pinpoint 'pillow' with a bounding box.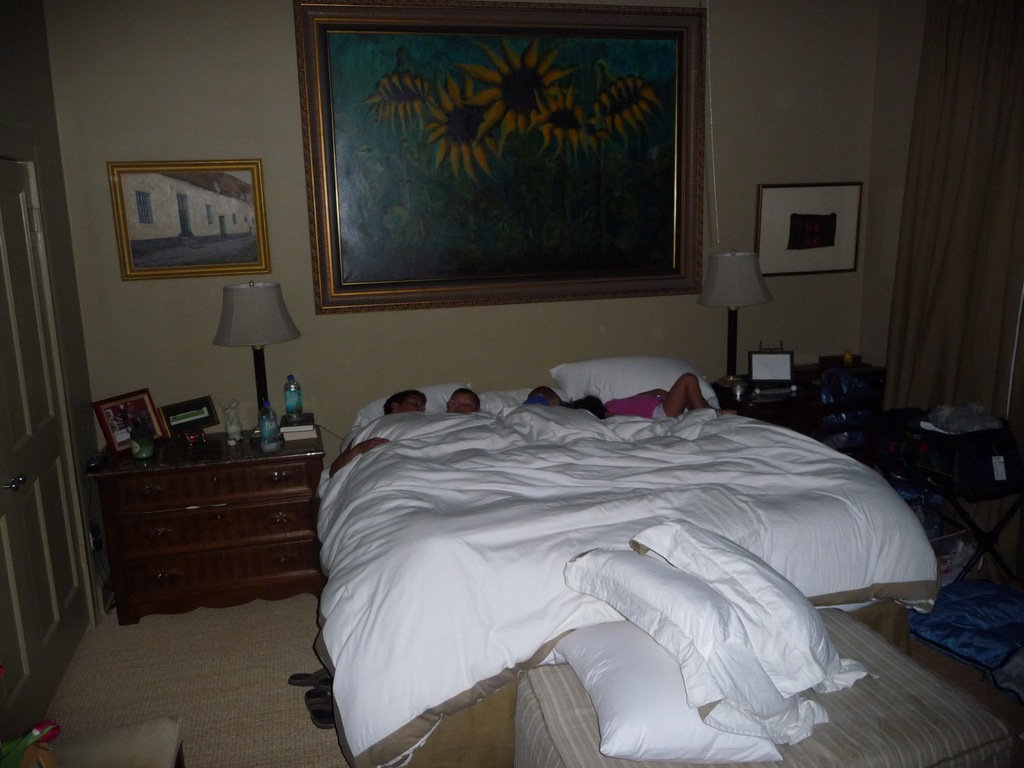
left=555, top=544, right=828, bottom=744.
